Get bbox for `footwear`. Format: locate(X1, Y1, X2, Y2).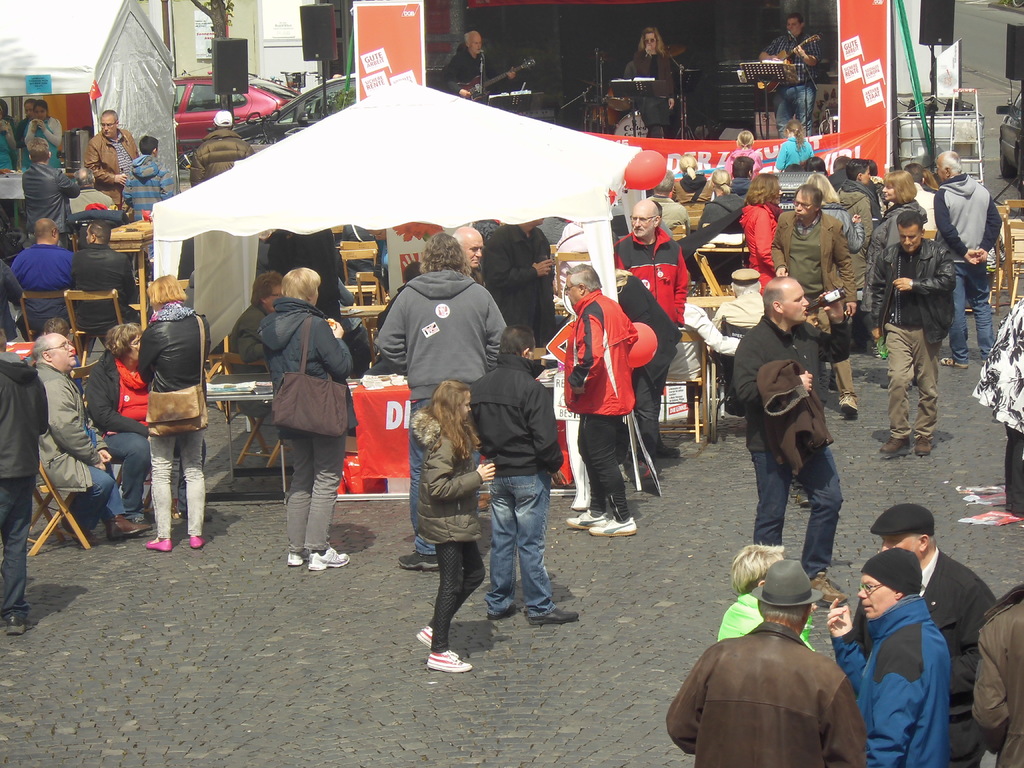
locate(5, 616, 28, 637).
